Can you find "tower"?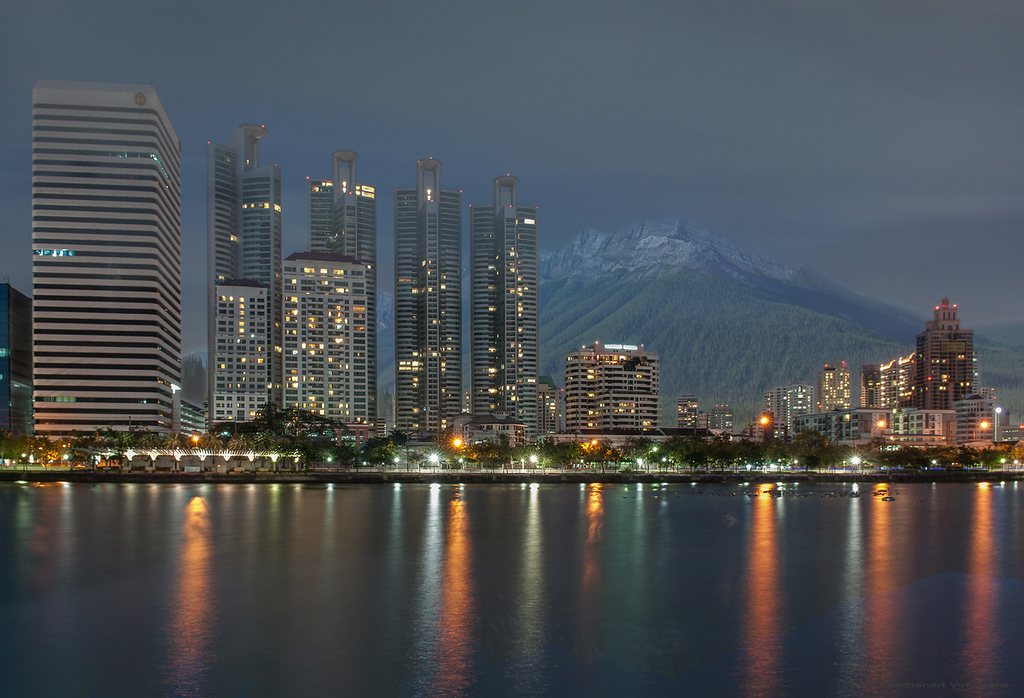
Yes, bounding box: rect(771, 386, 812, 435).
